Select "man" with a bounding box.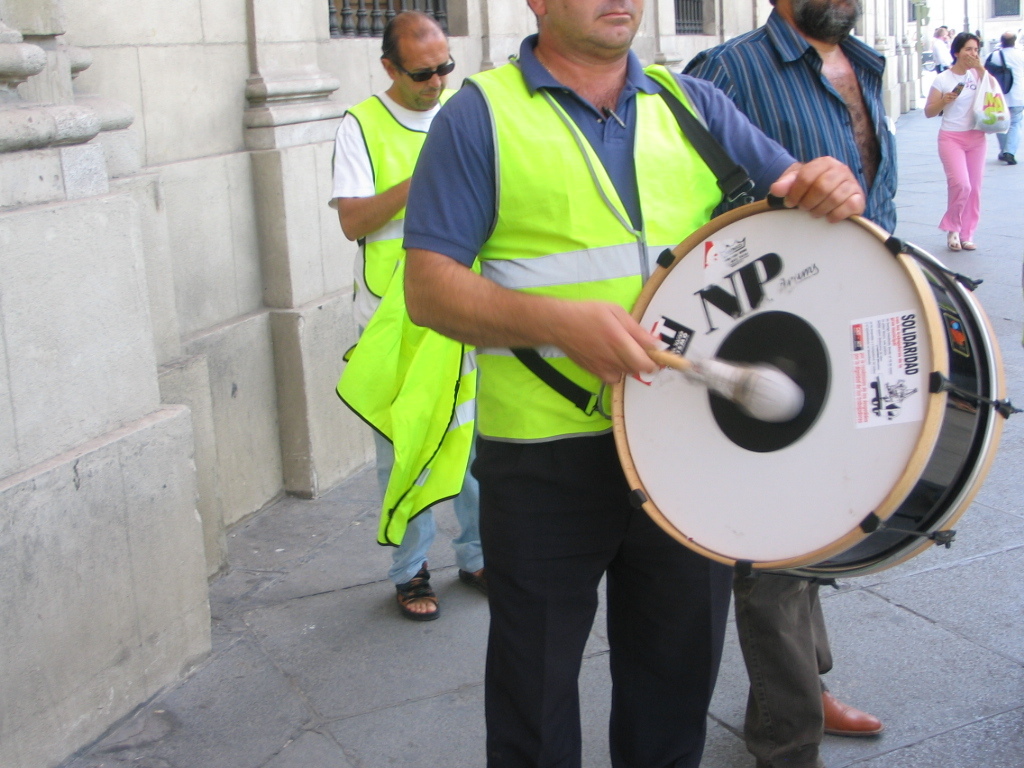
(x1=678, y1=0, x2=903, y2=762).
